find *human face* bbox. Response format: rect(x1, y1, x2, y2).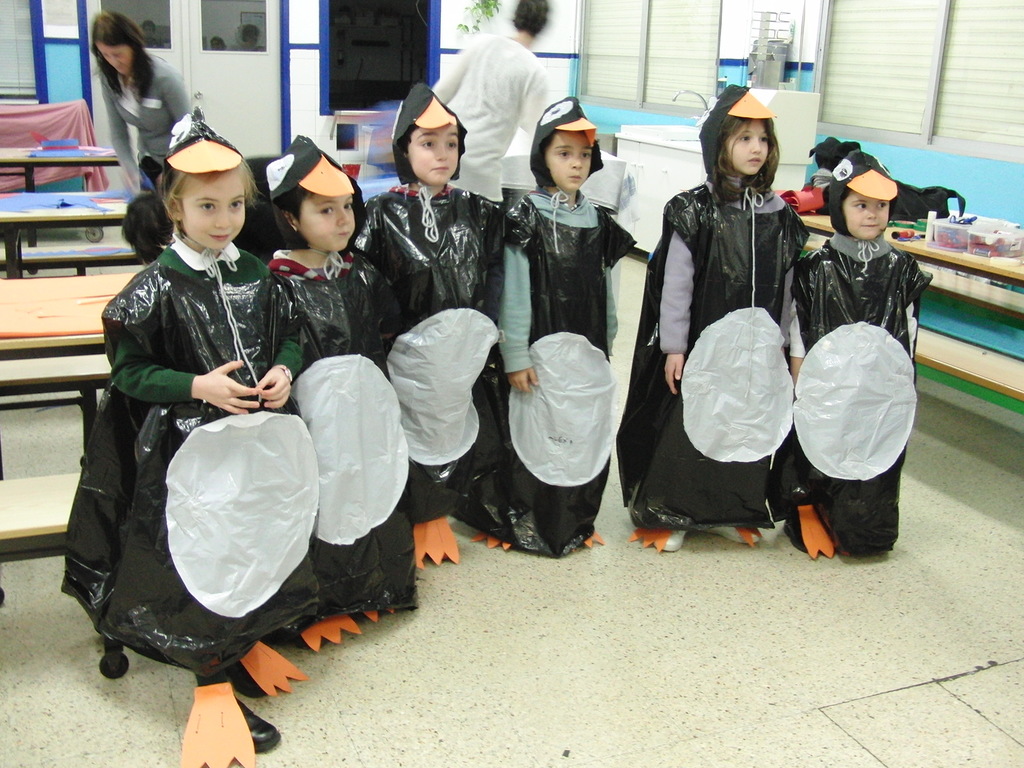
rect(297, 189, 351, 252).
